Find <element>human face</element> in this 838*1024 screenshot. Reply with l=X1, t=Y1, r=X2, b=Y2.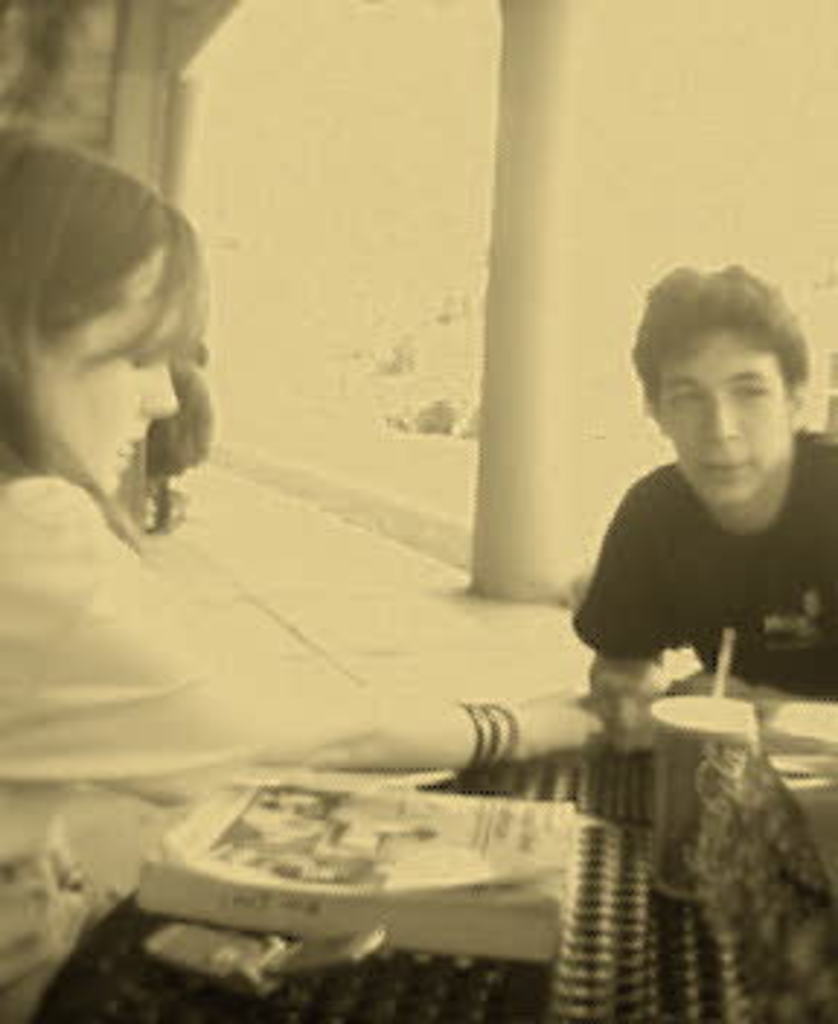
l=15, t=230, r=180, b=497.
